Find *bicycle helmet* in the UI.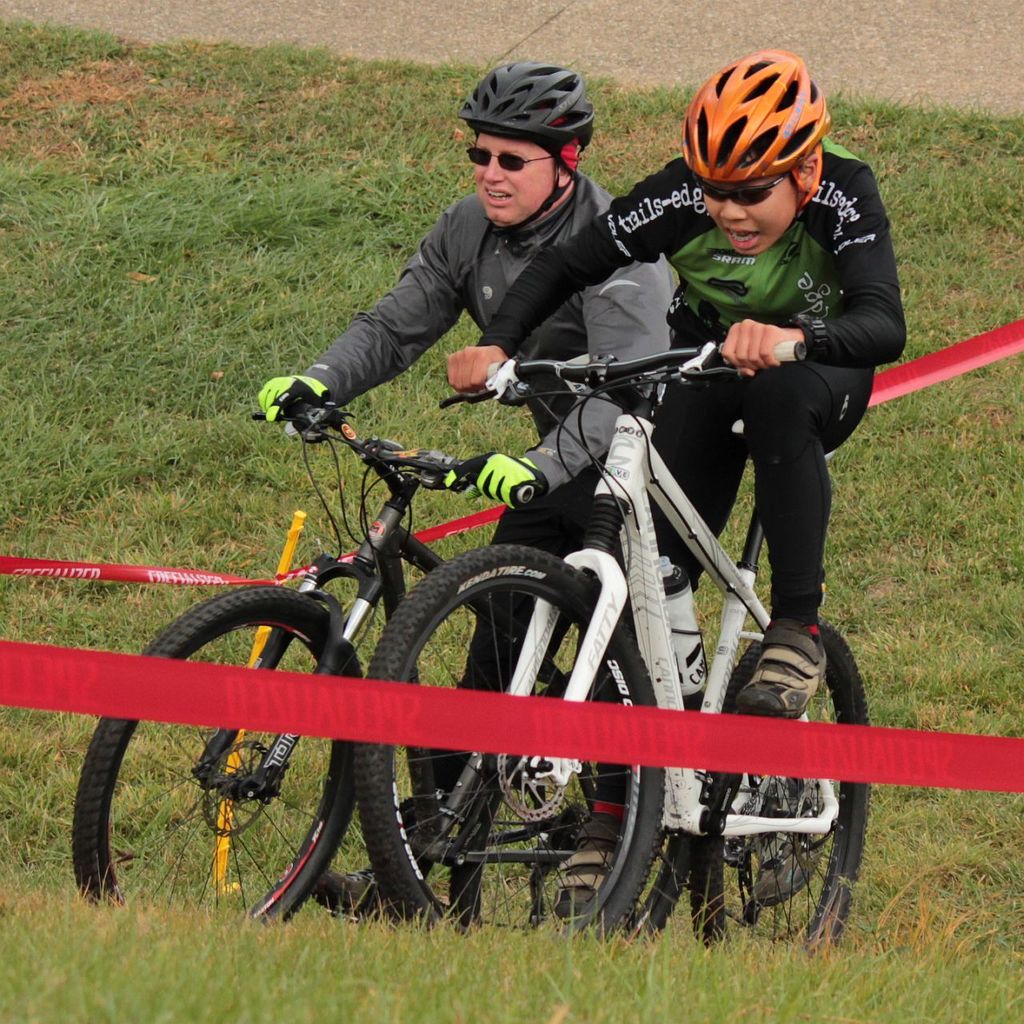
UI element at box(680, 46, 838, 186).
